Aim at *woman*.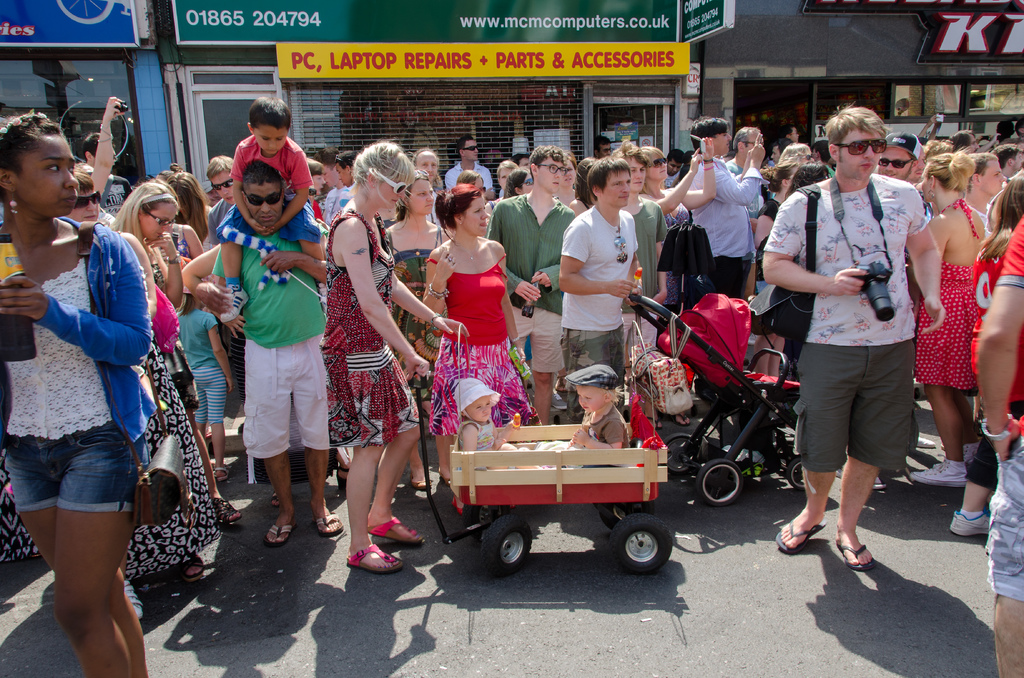
Aimed at box(637, 138, 717, 429).
